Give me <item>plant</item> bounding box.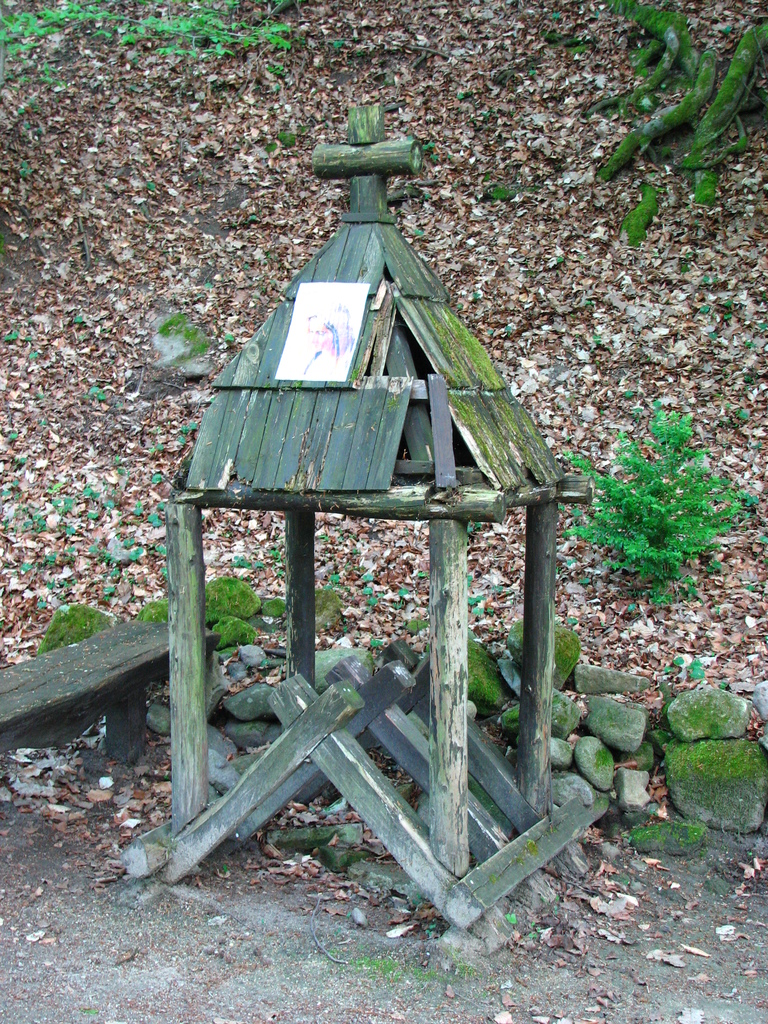
x1=146, y1=180, x2=154, y2=195.
